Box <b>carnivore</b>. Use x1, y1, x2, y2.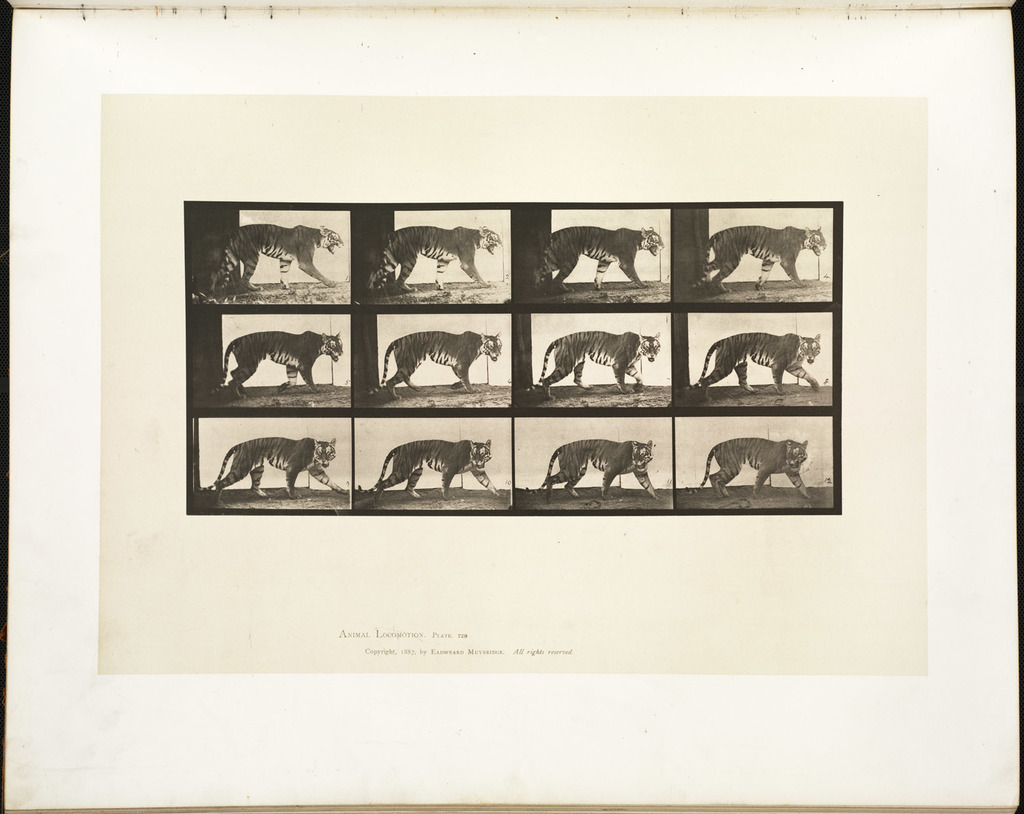
197, 431, 357, 506.
